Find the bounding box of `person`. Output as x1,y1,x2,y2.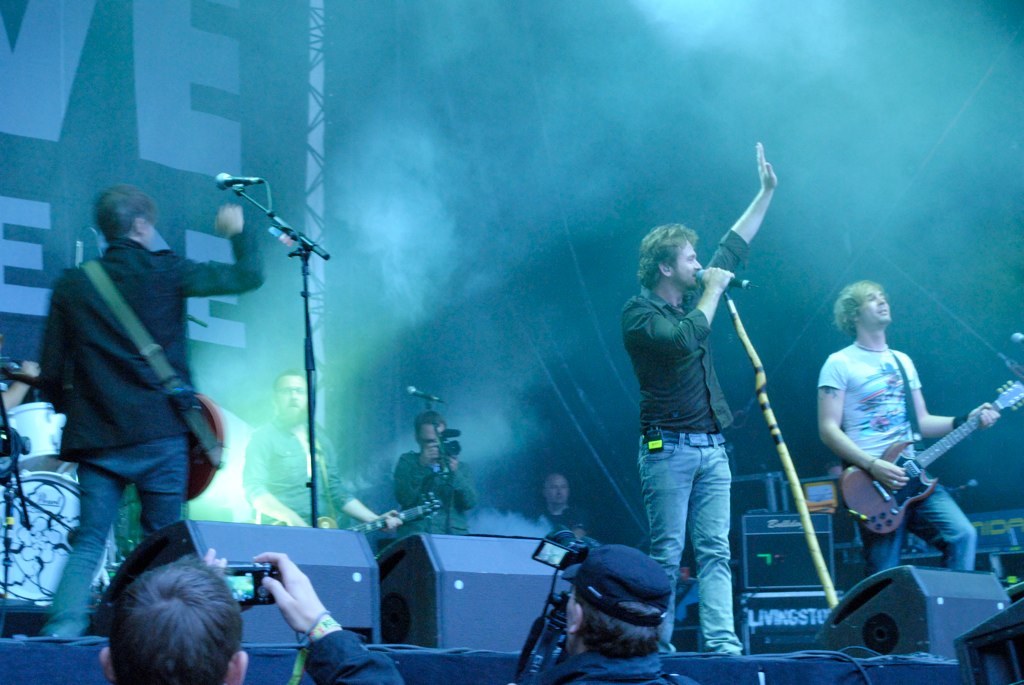
622,134,787,666.
